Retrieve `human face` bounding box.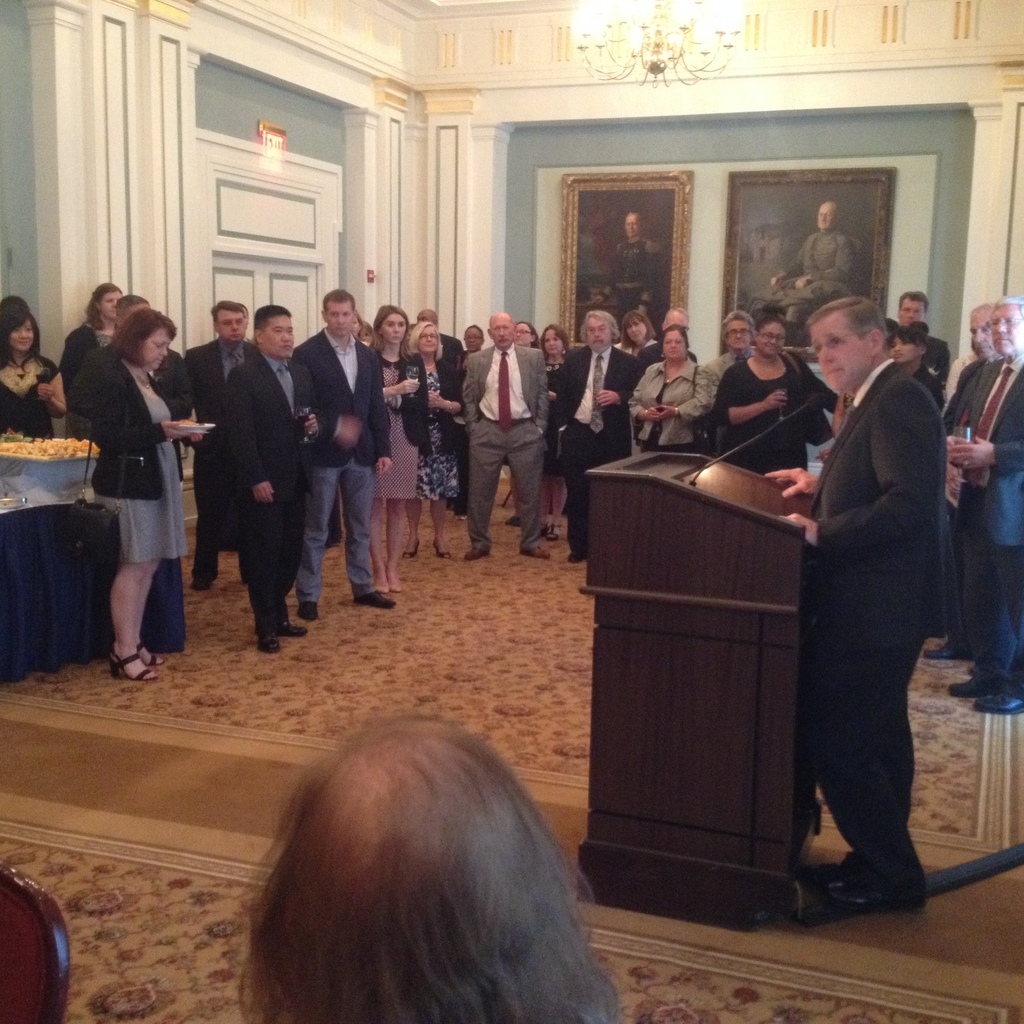
Bounding box: Rect(414, 311, 435, 323).
